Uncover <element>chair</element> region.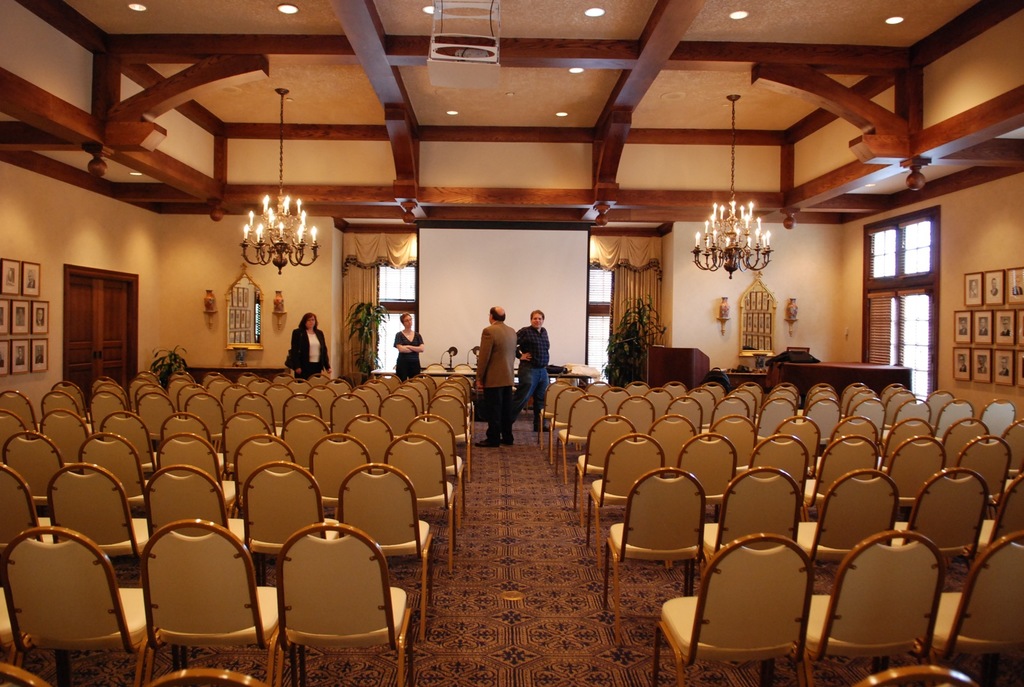
Uncovered: box=[895, 468, 980, 553].
